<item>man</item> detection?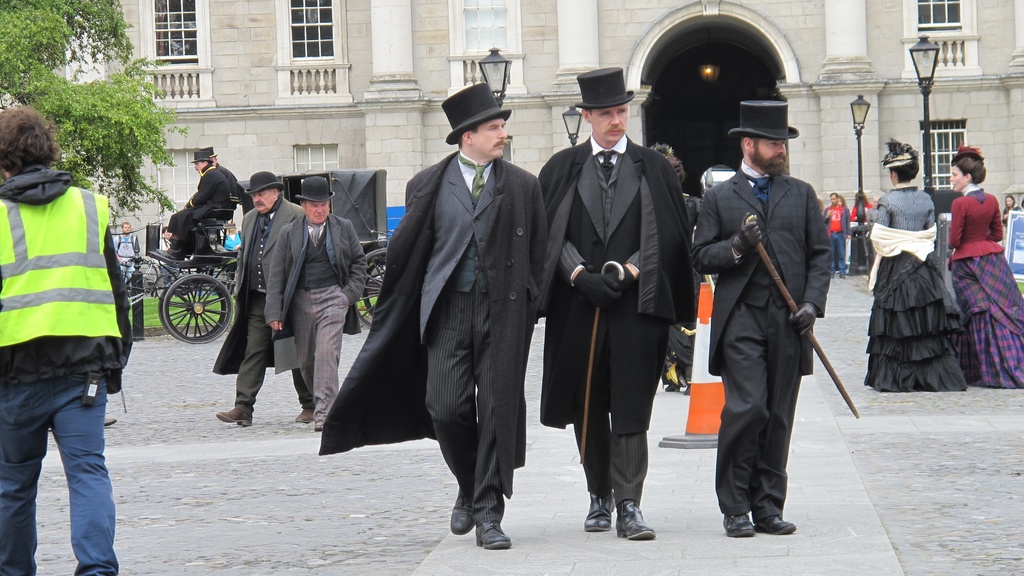
(821, 192, 848, 277)
